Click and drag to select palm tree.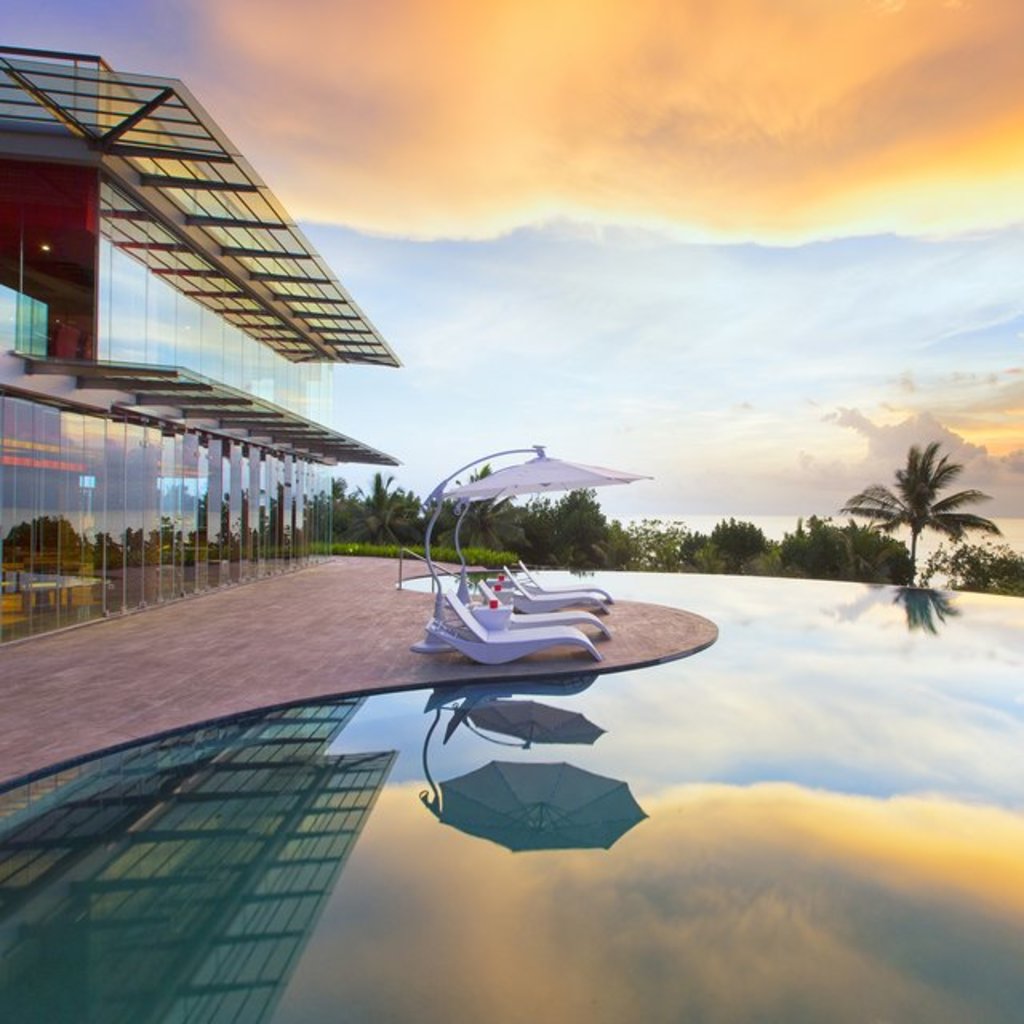
Selection: (339,456,402,538).
